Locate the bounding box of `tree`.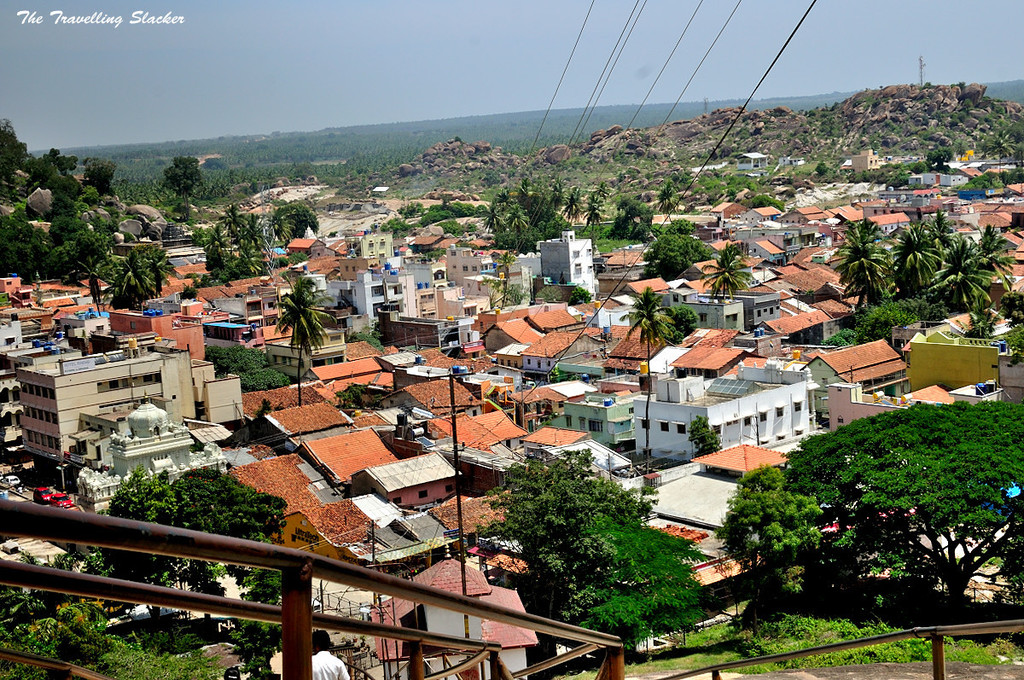
Bounding box: select_region(412, 205, 459, 230).
